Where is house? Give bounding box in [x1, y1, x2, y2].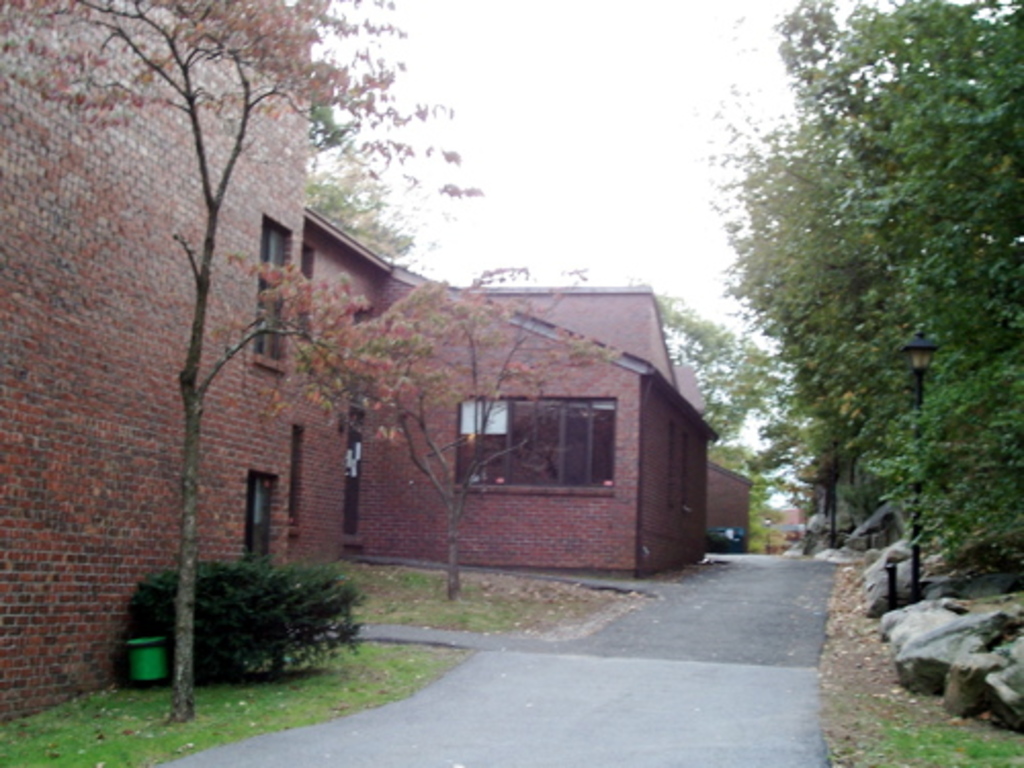
[0, 0, 721, 729].
